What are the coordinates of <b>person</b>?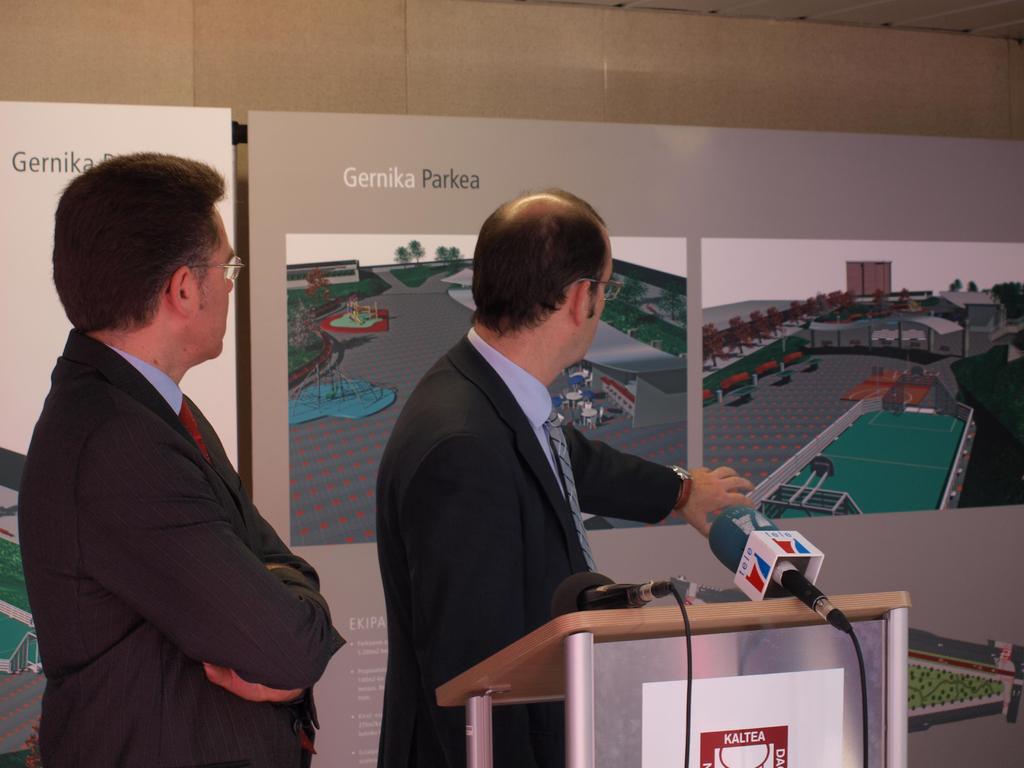
rect(375, 191, 708, 721).
